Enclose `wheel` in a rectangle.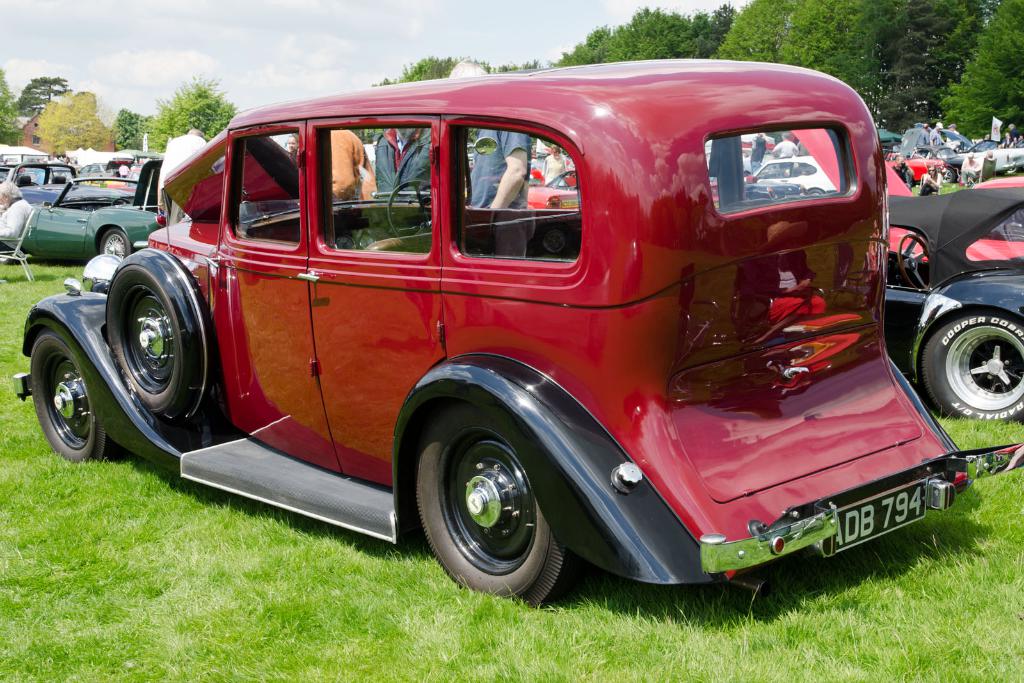
<bbox>385, 179, 435, 239</bbox>.
